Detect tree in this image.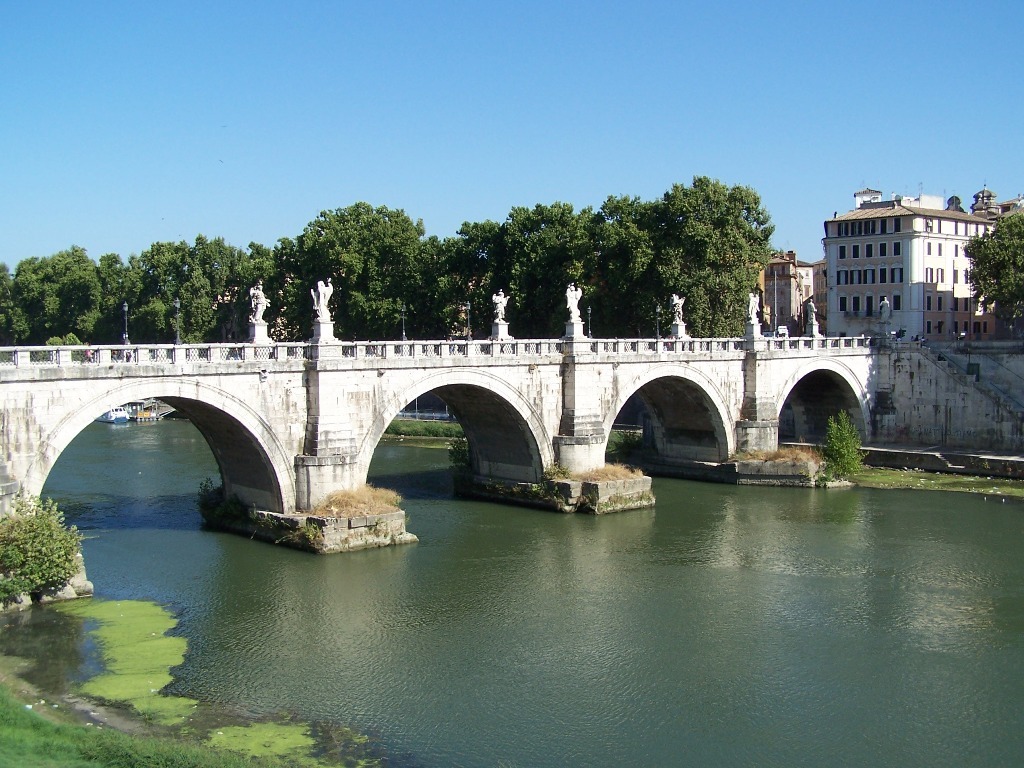
Detection: x1=961 y1=200 x2=1023 y2=342.
